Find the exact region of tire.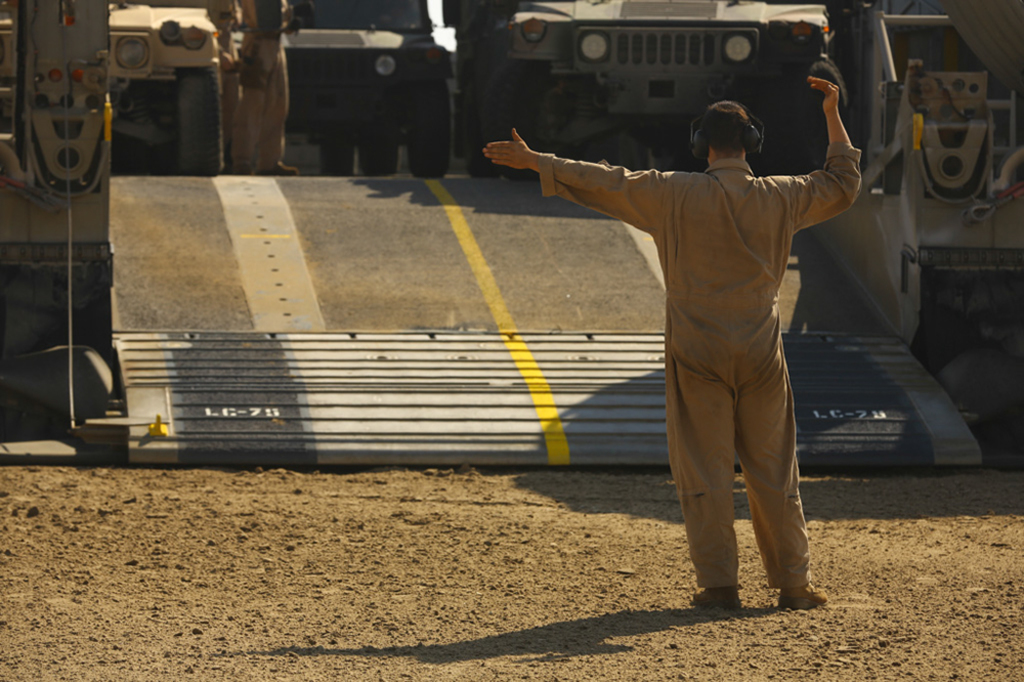
Exact region: 146,144,176,176.
